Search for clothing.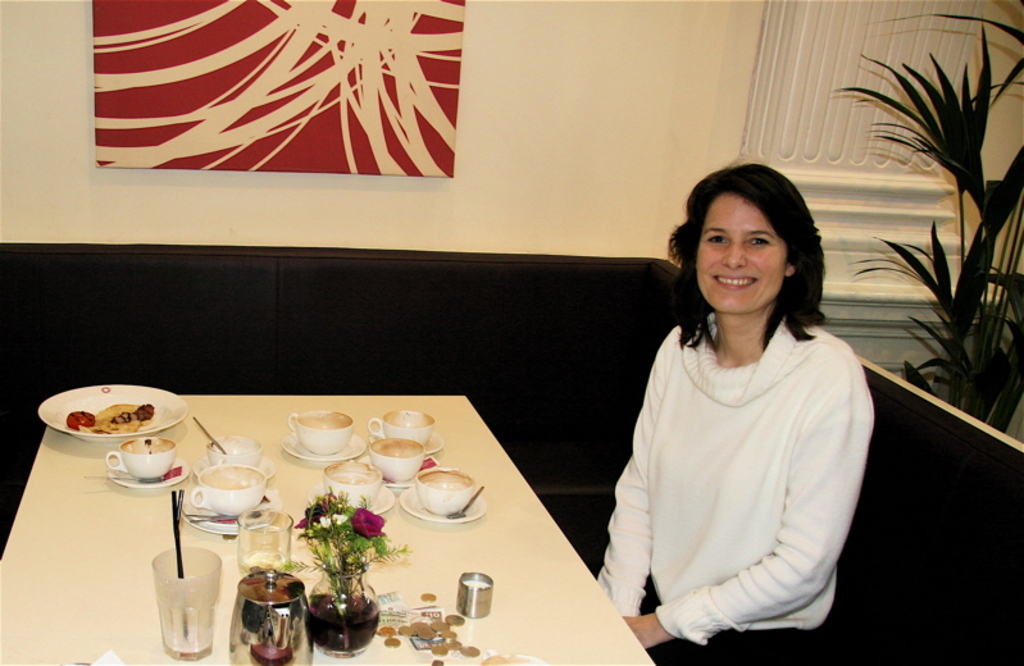
Found at (x1=579, y1=259, x2=902, y2=616).
